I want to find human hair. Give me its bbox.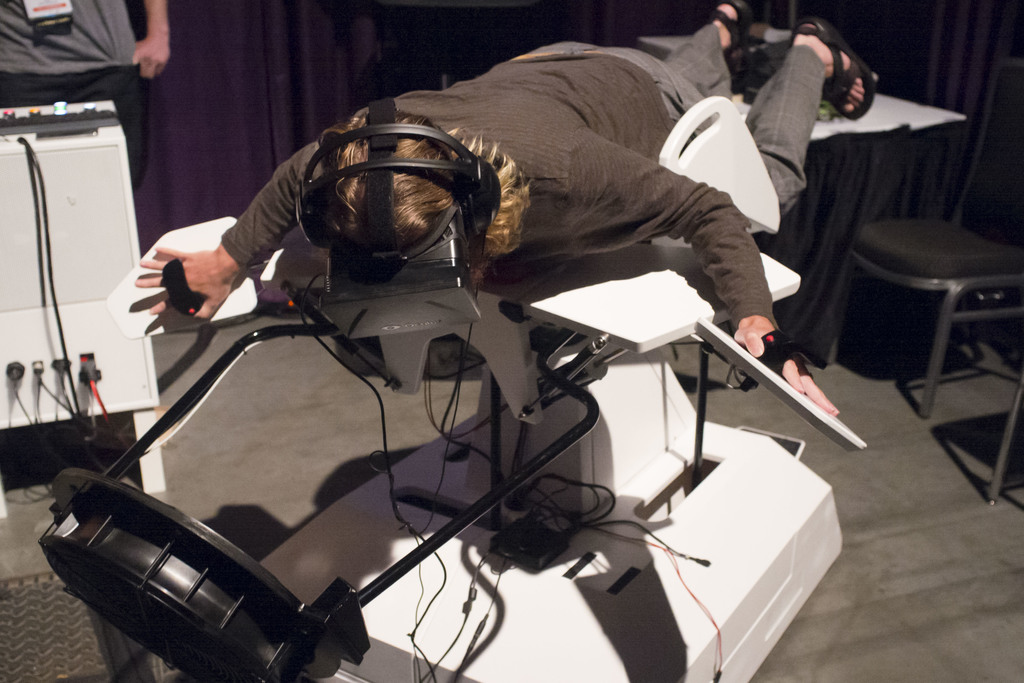
[x1=287, y1=126, x2=488, y2=277].
